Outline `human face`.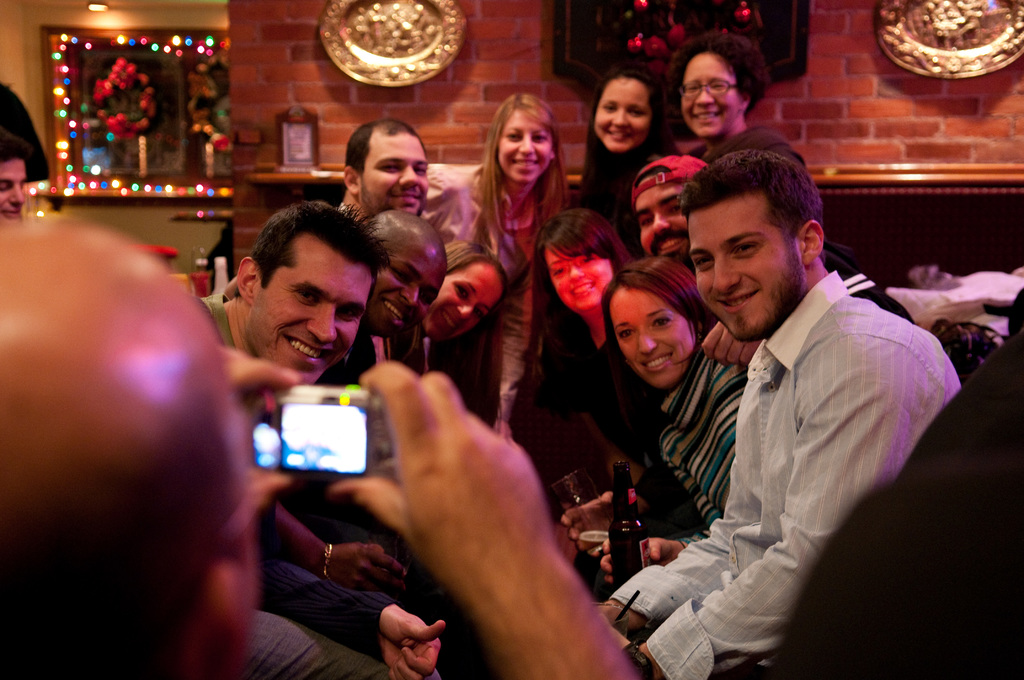
Outline: locate(424, 265, 500, 341).
